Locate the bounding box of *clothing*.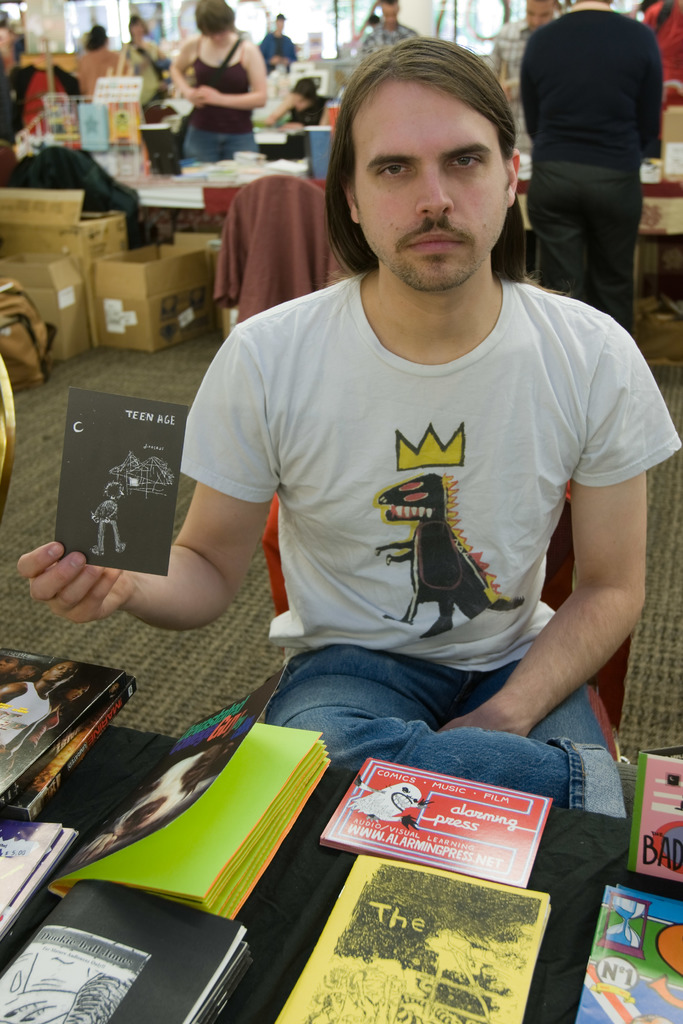
Bounding box: 152/274/660/808.
